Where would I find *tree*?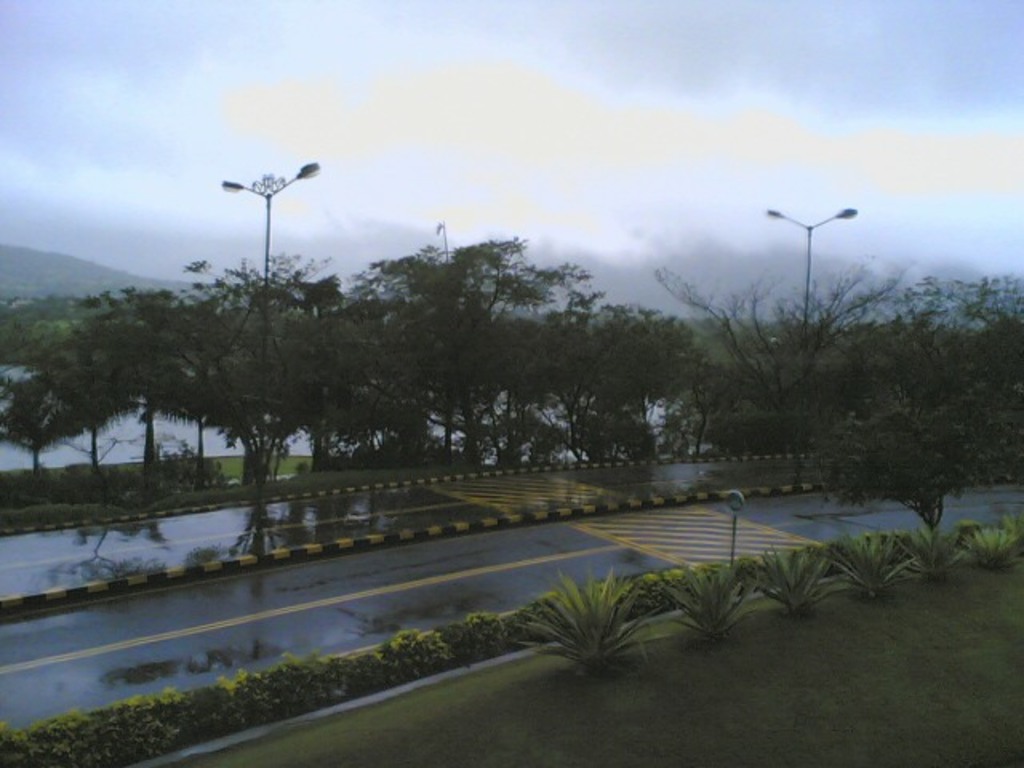
At (829, 528, 909, 600).
